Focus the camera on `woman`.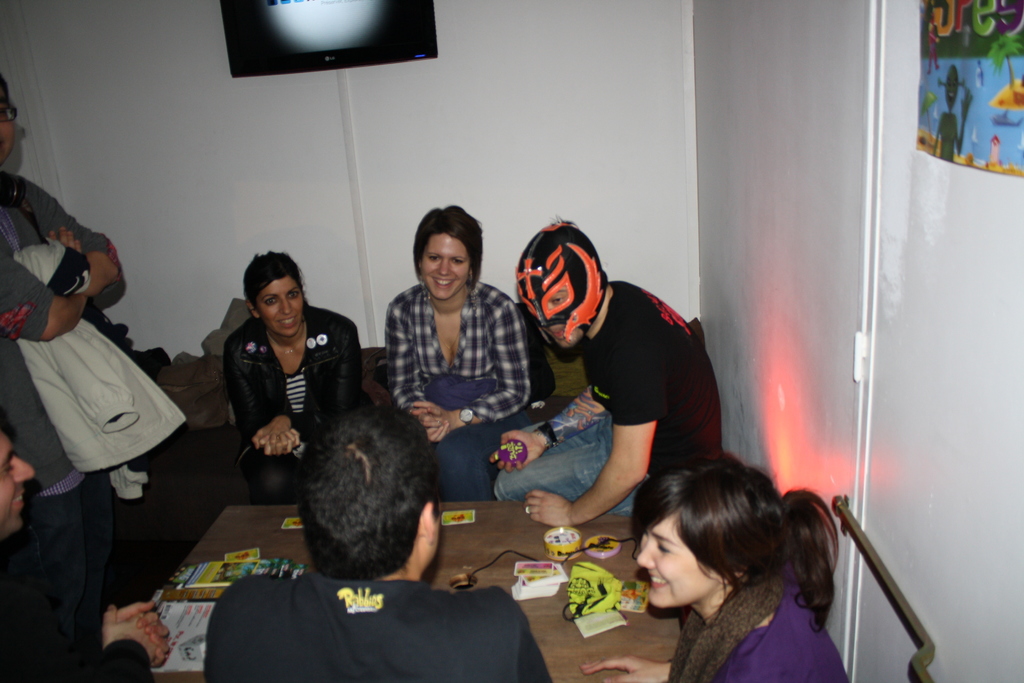
Focus region: <box>0,72,122,642</box>.
